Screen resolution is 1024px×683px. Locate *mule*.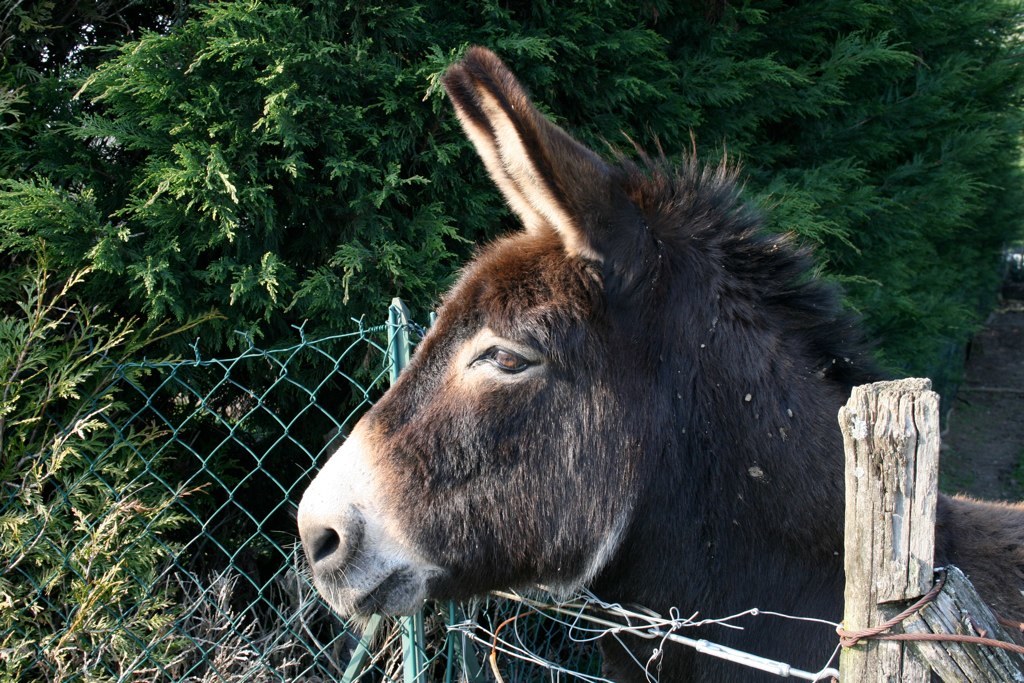
[274,44,1023,682].
